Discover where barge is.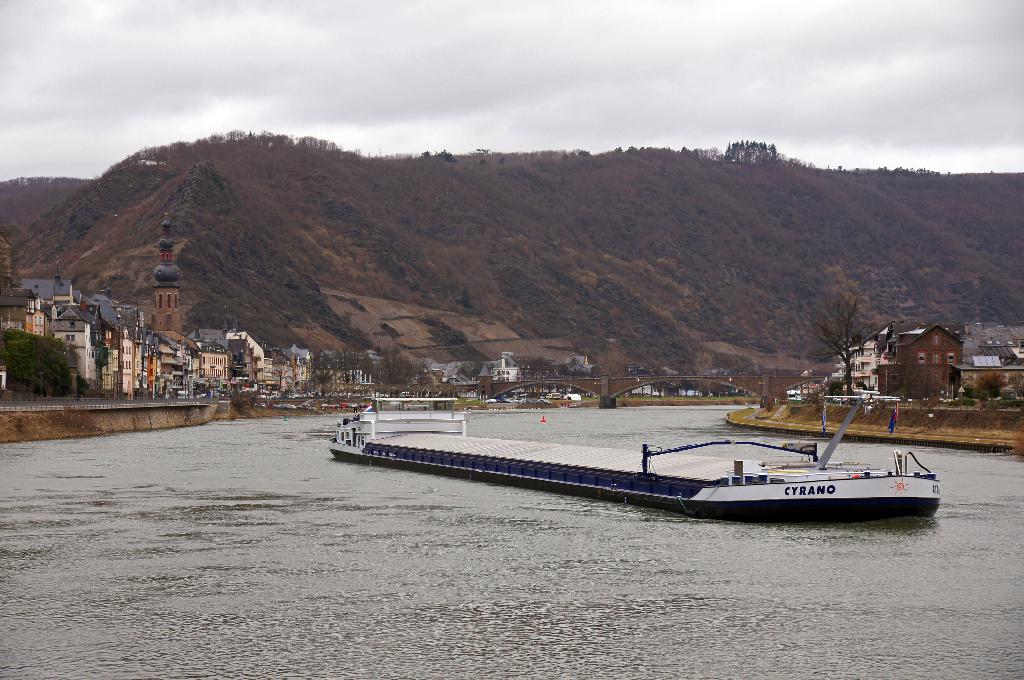
Discovered at BBox(328, 391, 942, 522).
